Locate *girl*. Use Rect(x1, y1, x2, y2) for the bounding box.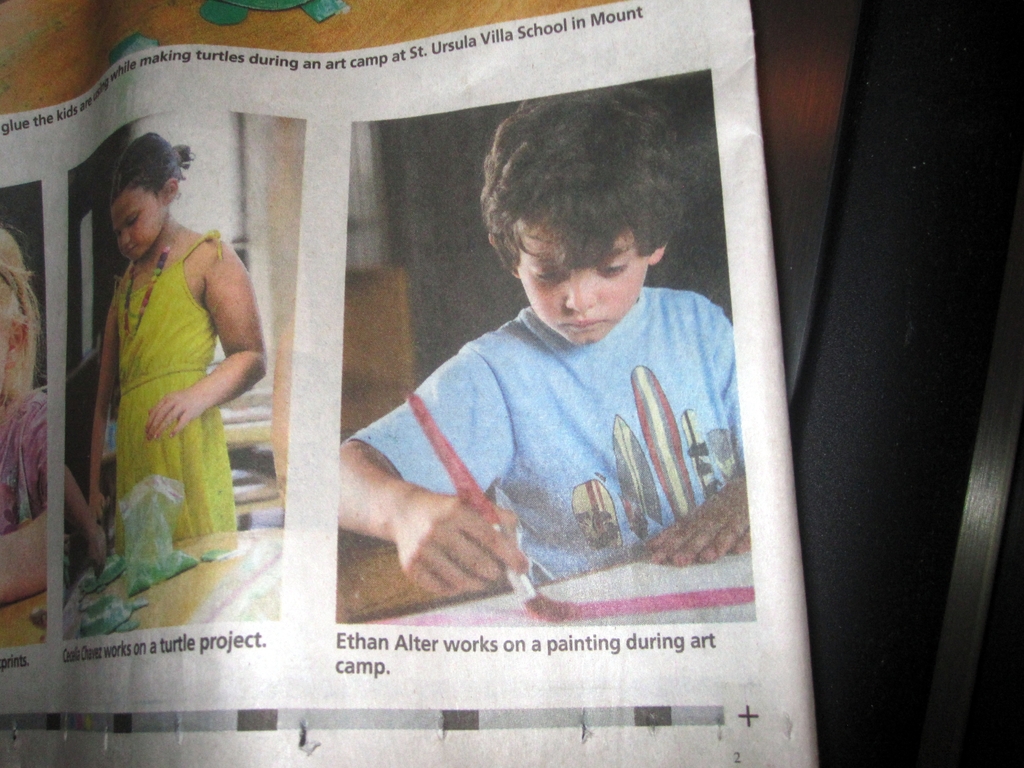
Rect(86, 132, 262, 529).
